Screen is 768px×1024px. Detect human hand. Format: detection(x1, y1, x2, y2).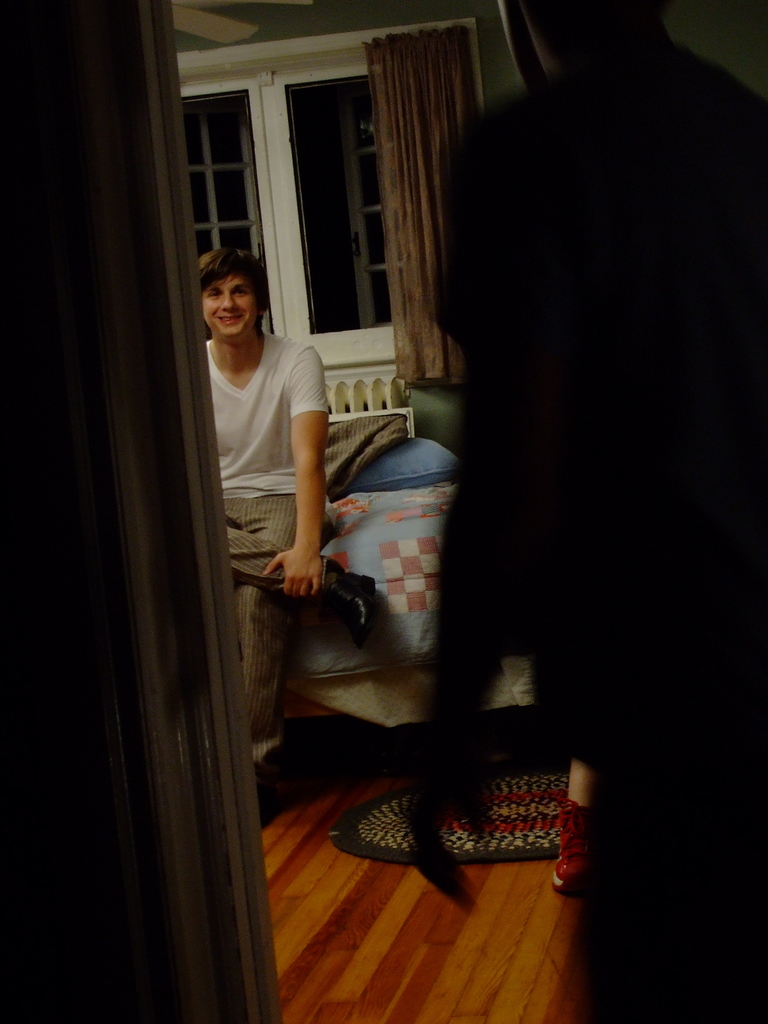
detection(259, 544, 323, 595).
